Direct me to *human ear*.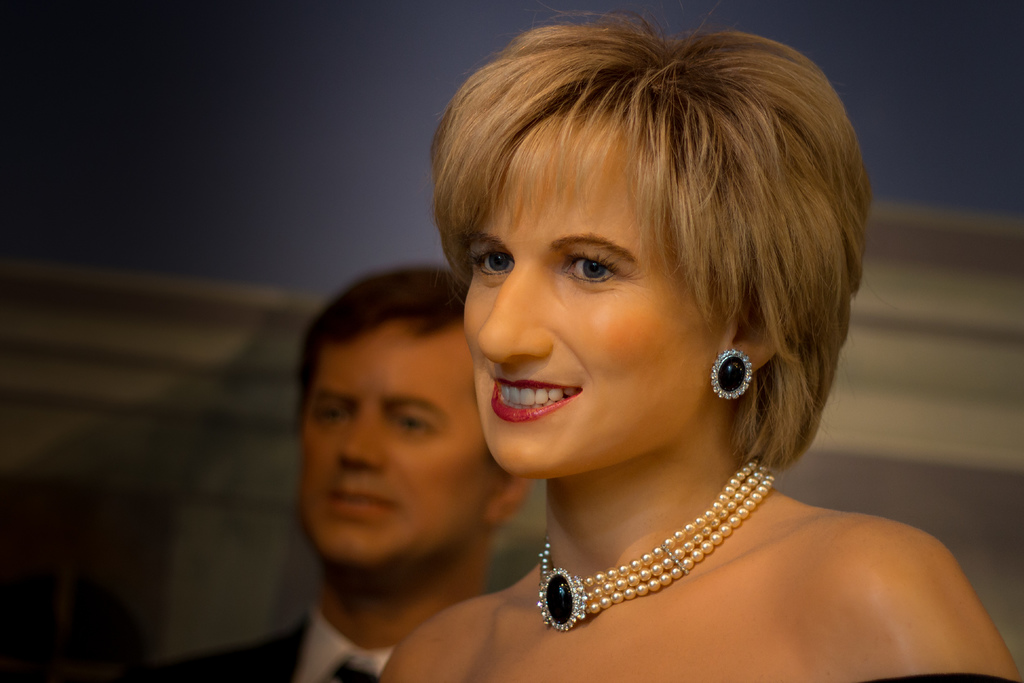
Direction: 721:295:783:368.
